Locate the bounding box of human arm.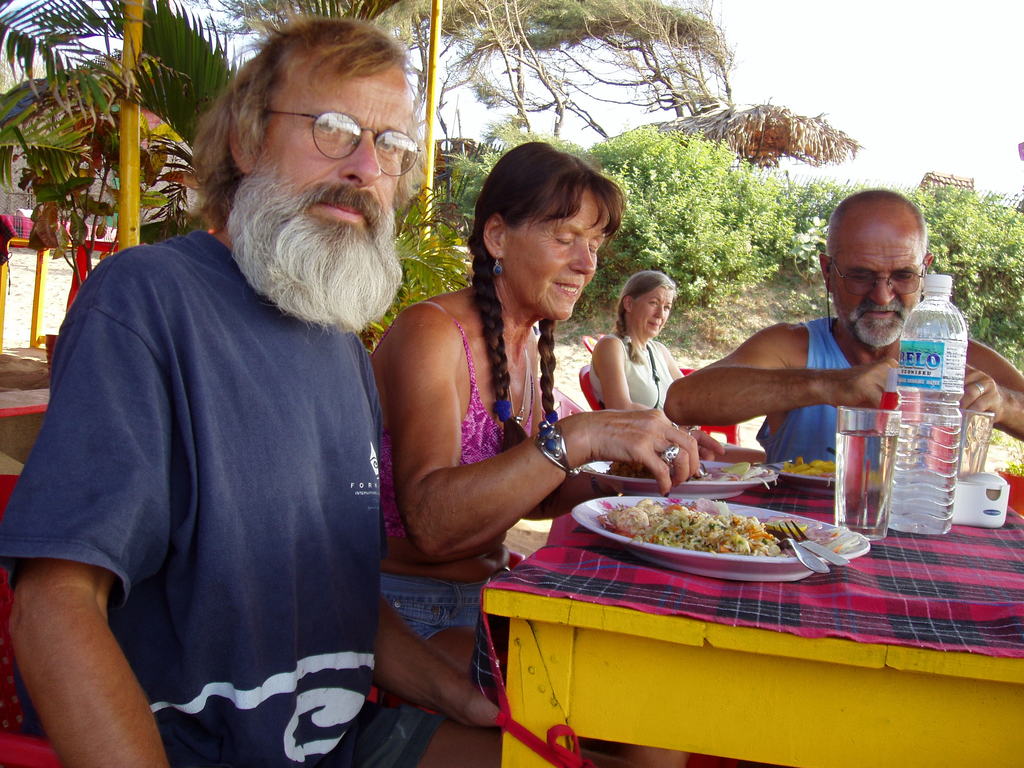
Bounding box: x1=657, y1=315, x2=902, y2=428.
